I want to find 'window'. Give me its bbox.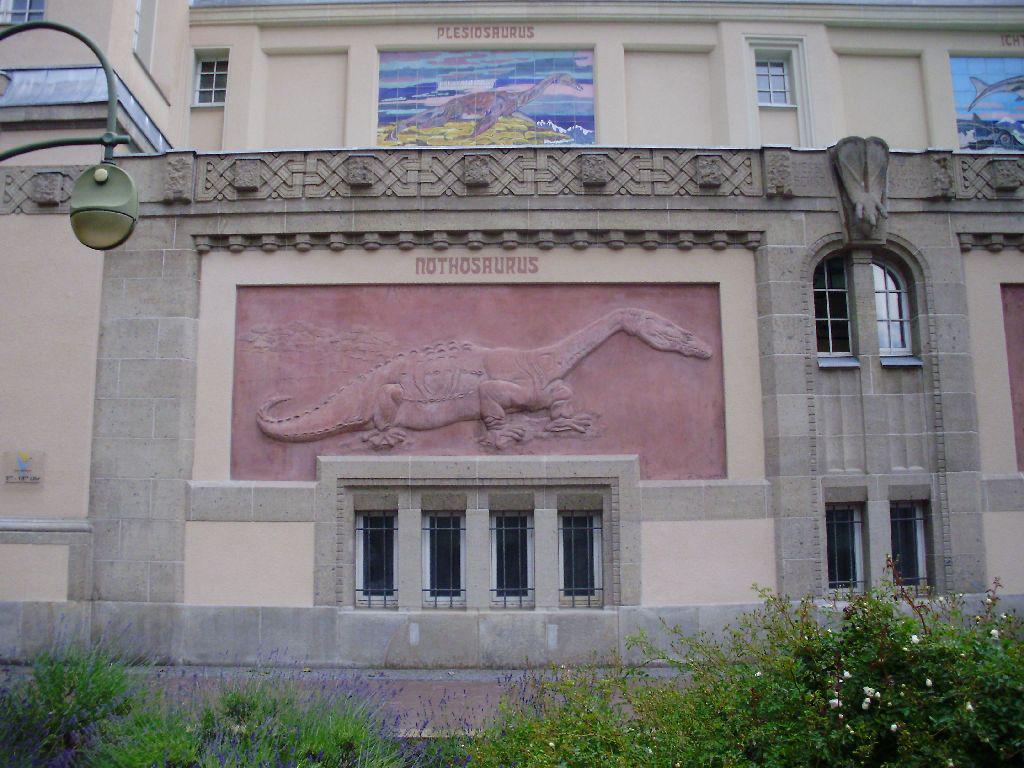
493/506/532/603.
